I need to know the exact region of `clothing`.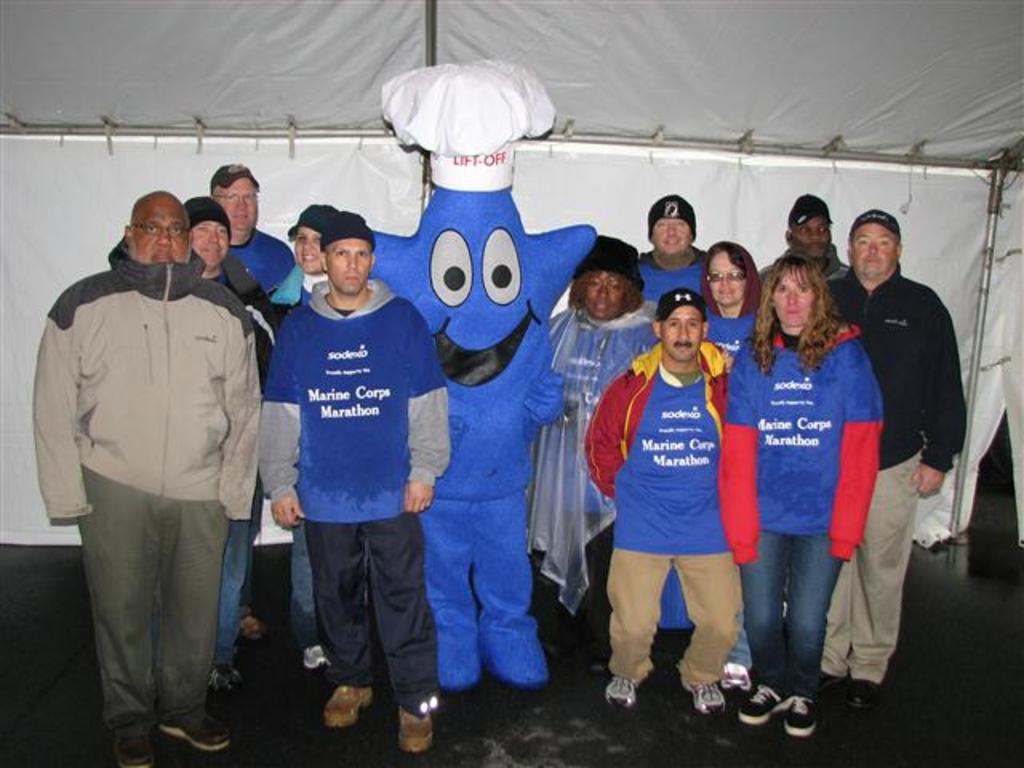
Region: (left=760, top=238, right=851, bottom=280).
